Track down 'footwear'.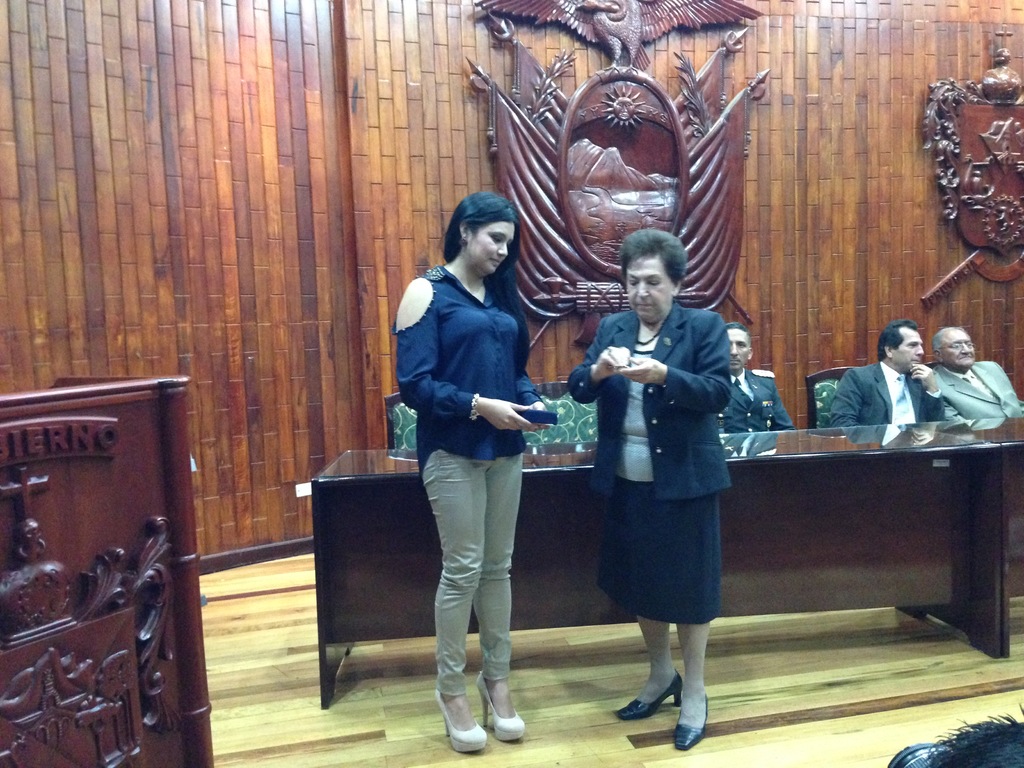
Tracked to {"left": 671, "top": 689, "right": 708, "bottom": 750}.
